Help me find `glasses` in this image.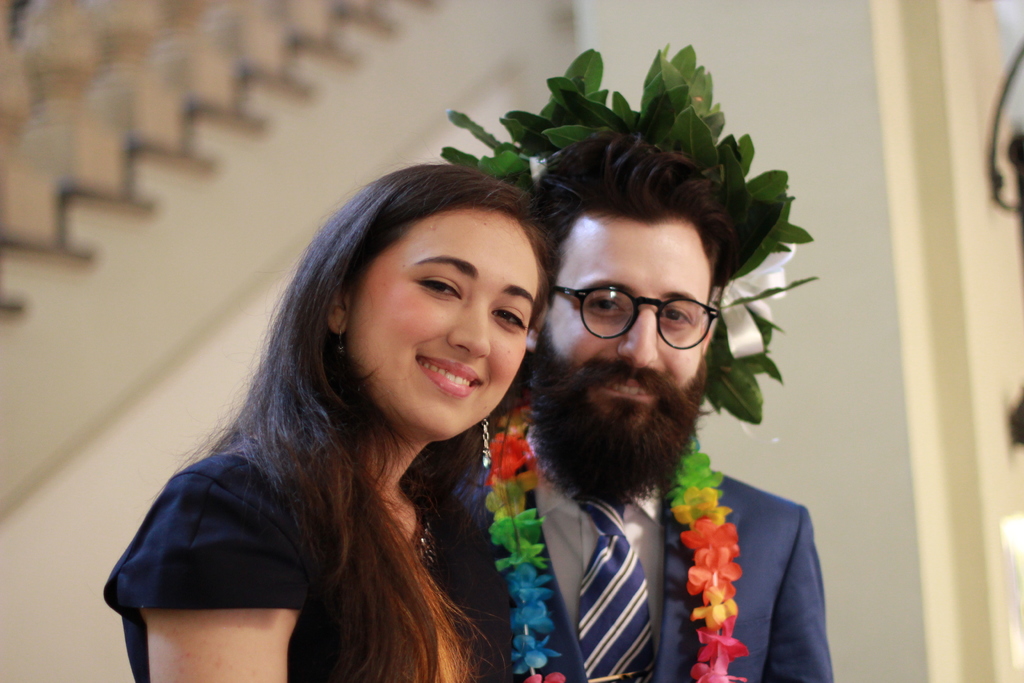
Found it: (550,271,733,356).
